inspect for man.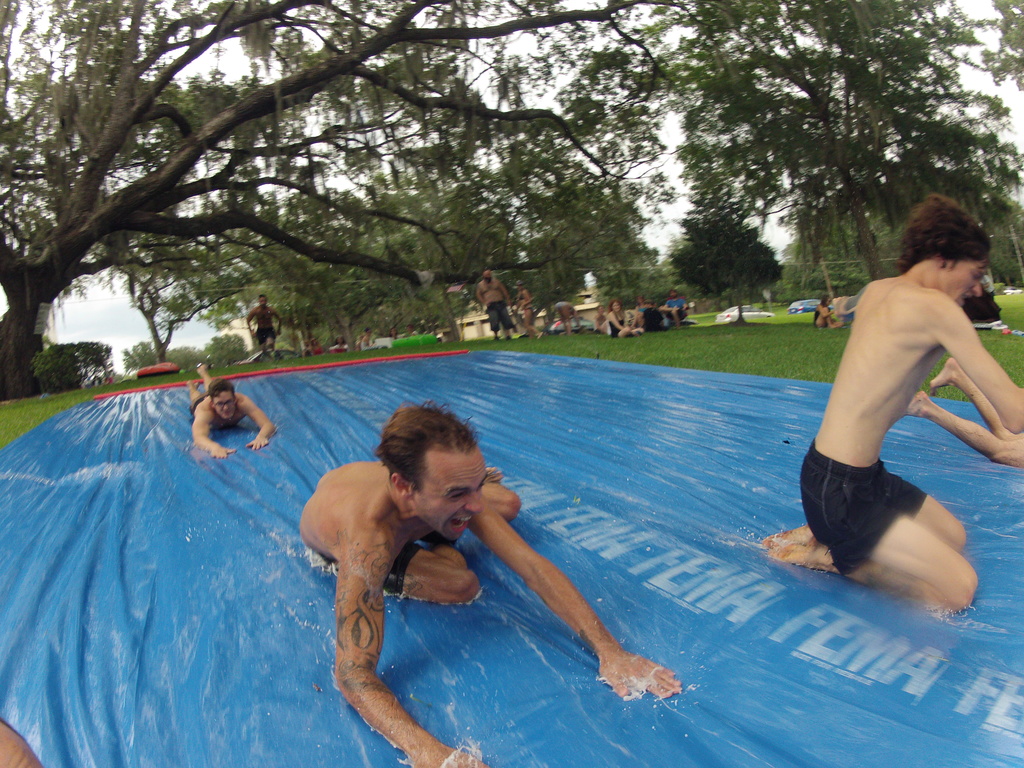
Inspection: 179, 355, 282, 455.
